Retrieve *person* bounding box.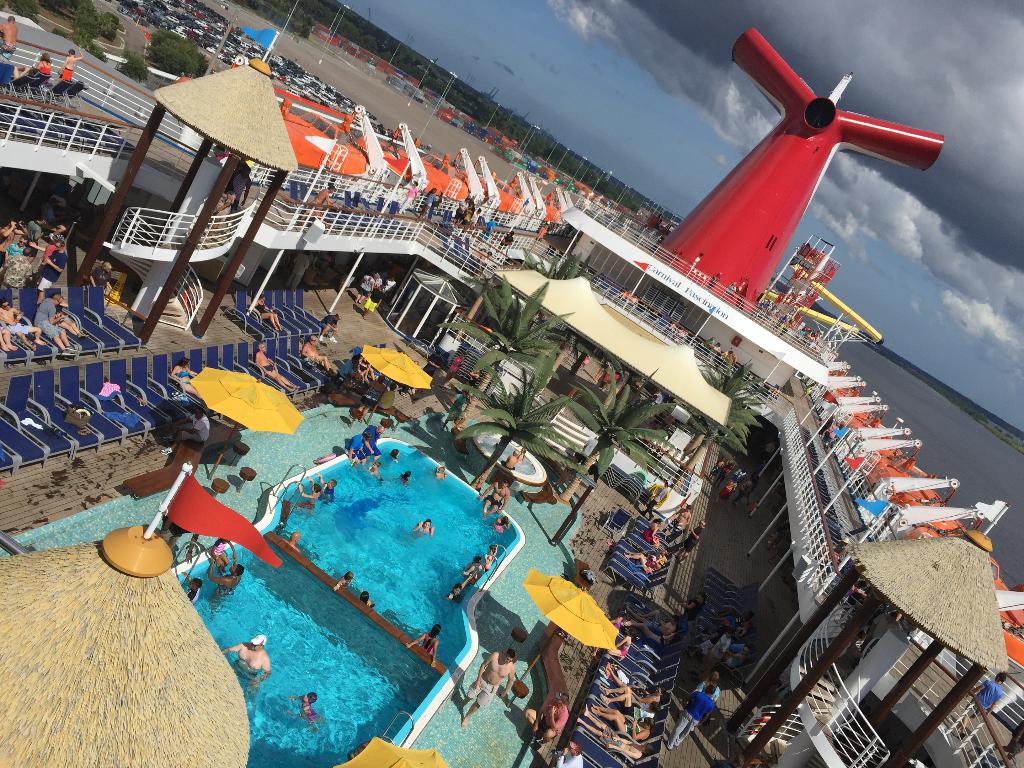
Bounding box: BBox(418, 517, 436, 537).
